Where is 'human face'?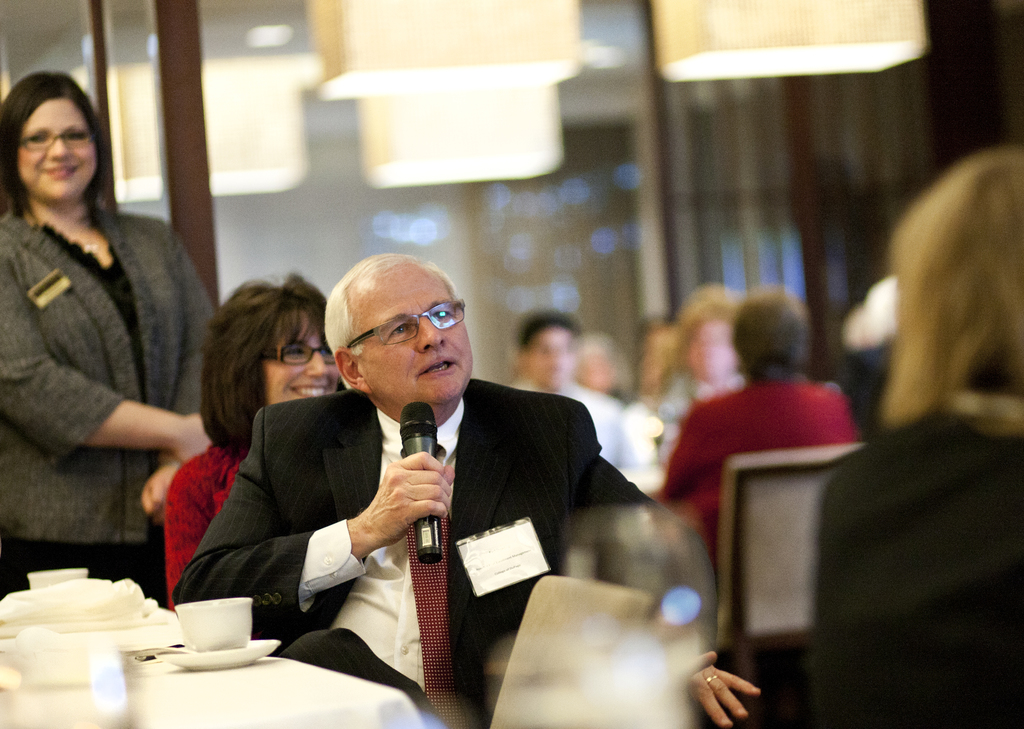
pyautogui.locateOnScreen(355, 264, 476, 402).
